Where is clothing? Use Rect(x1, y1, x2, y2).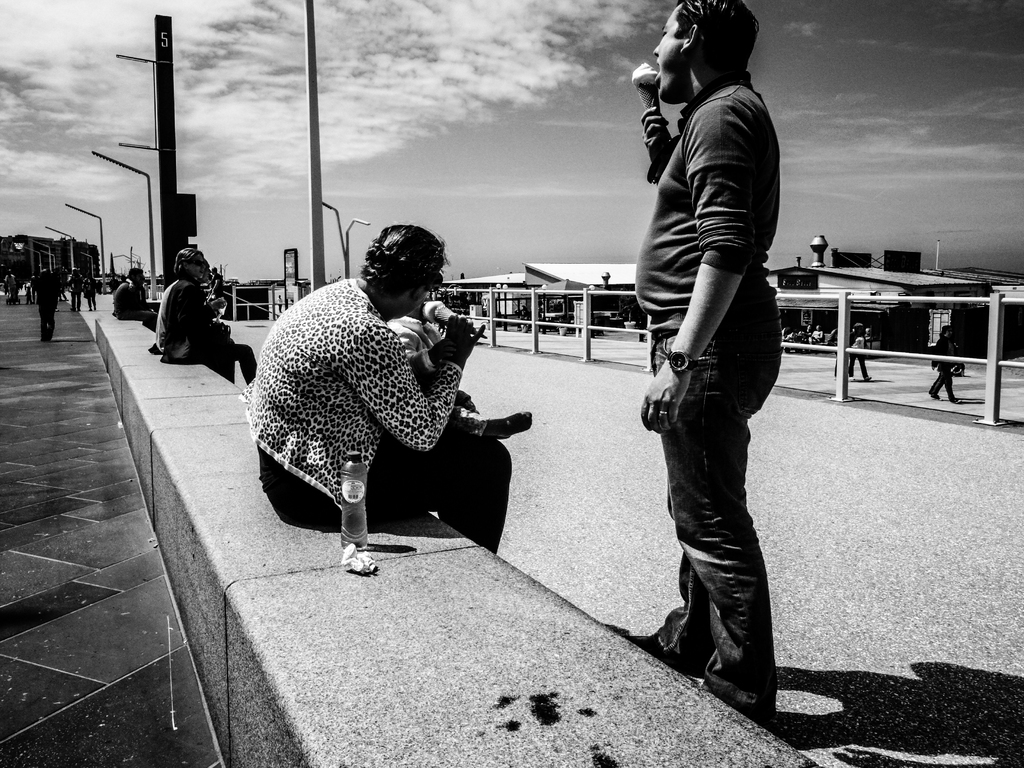
Rect(850, 328, 870, 378).
